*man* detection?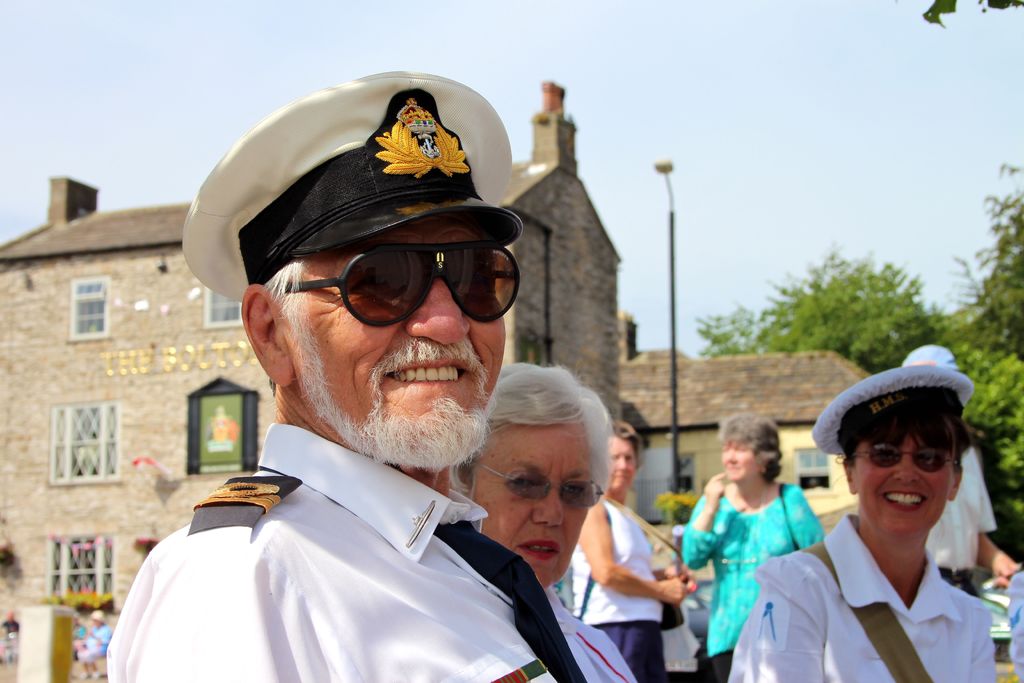
rect(900, 338, 1023, 597)
